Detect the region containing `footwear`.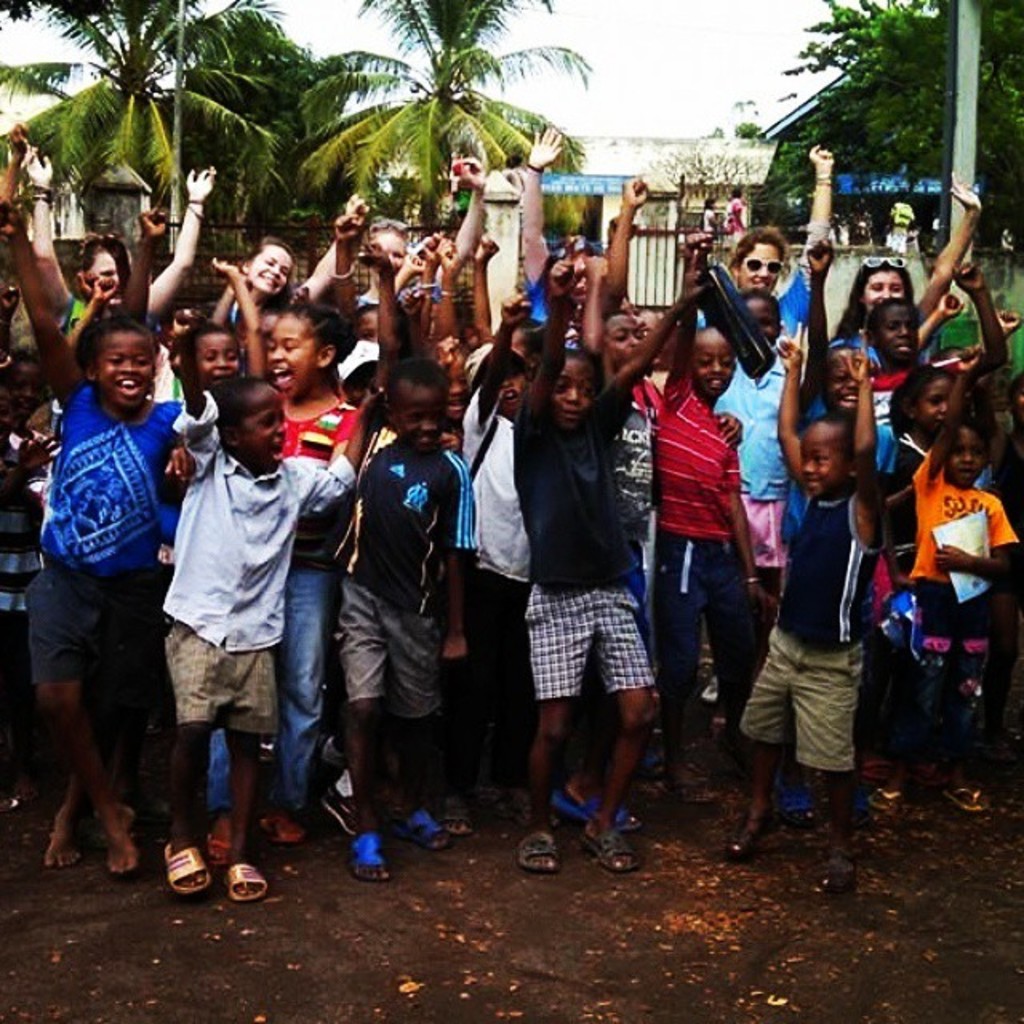
bbox=(664, 779, 710, 808).
